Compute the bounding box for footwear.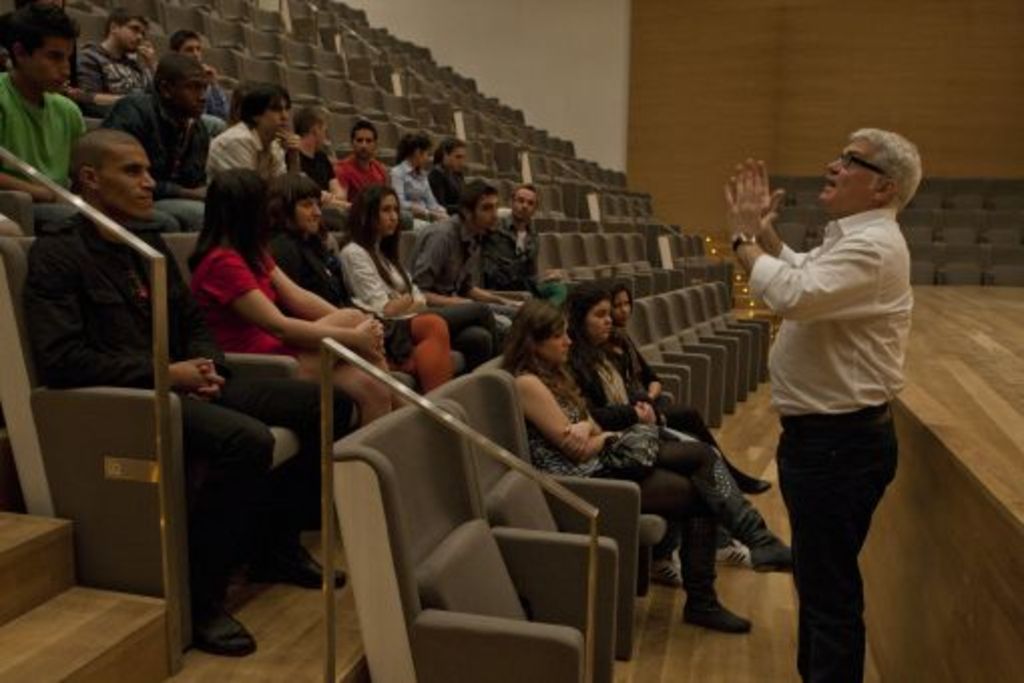
select_region(647, 554, 683, 591).
